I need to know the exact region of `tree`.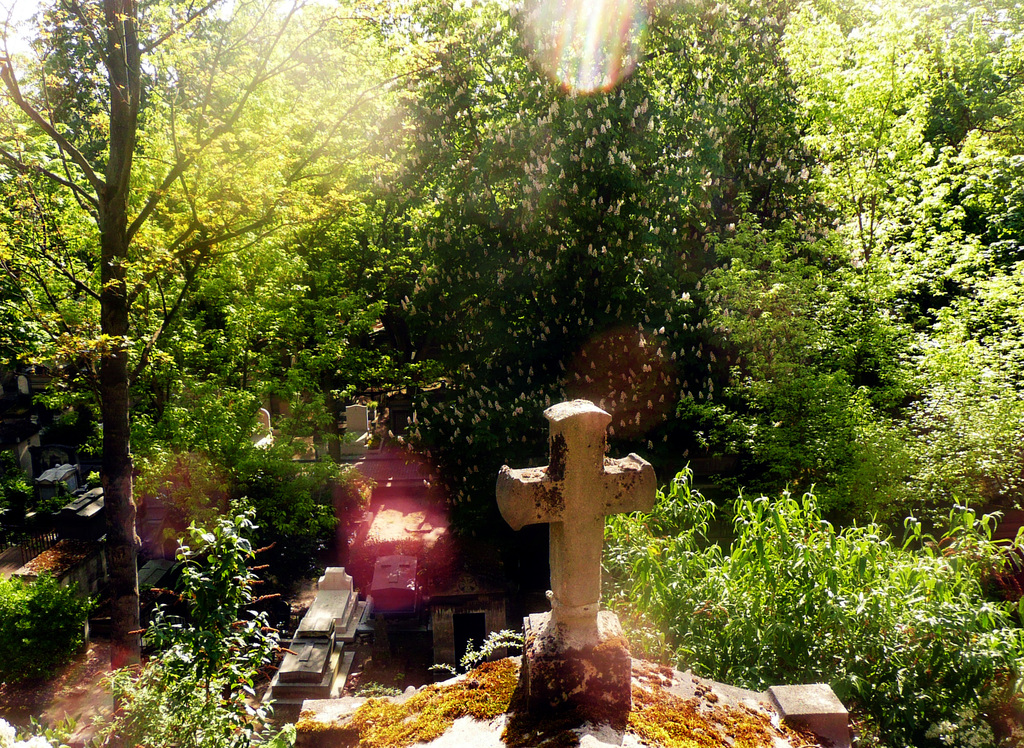
Region: <bbox>0, 3, 437, 723</bbox>.
